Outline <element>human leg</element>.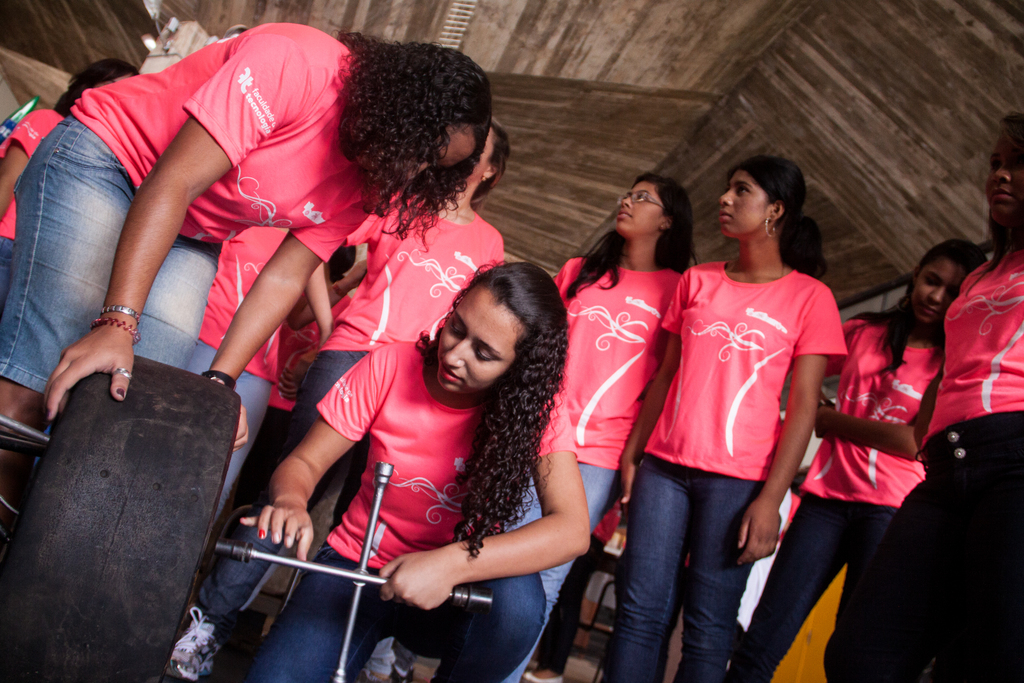
Outline: crop(8, 119, 132, 438).
